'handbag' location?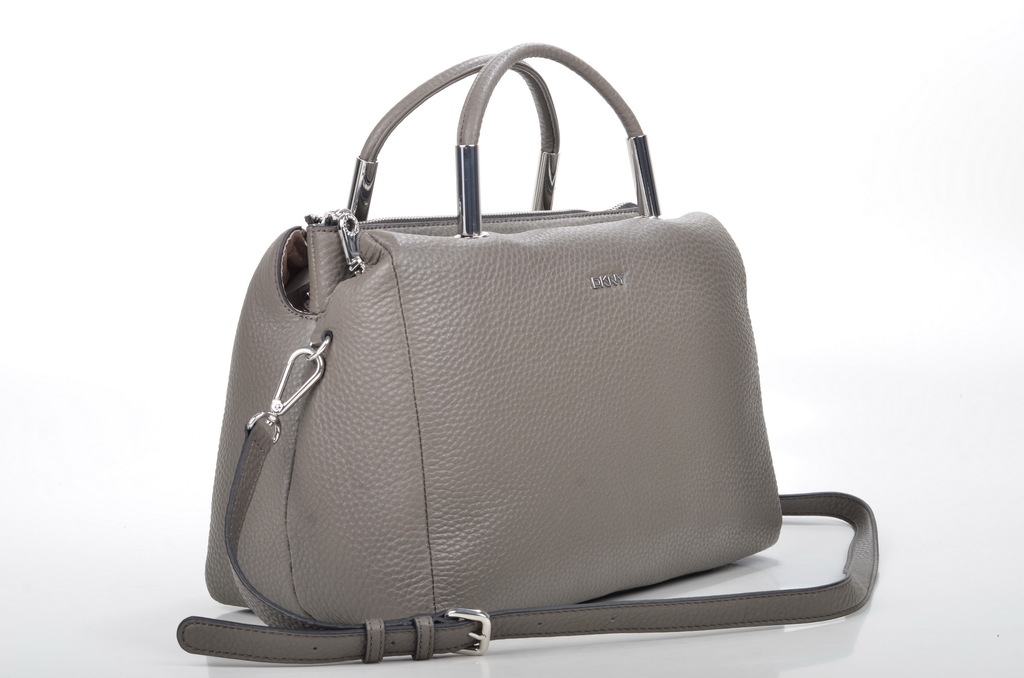
(176,42,879,665)
